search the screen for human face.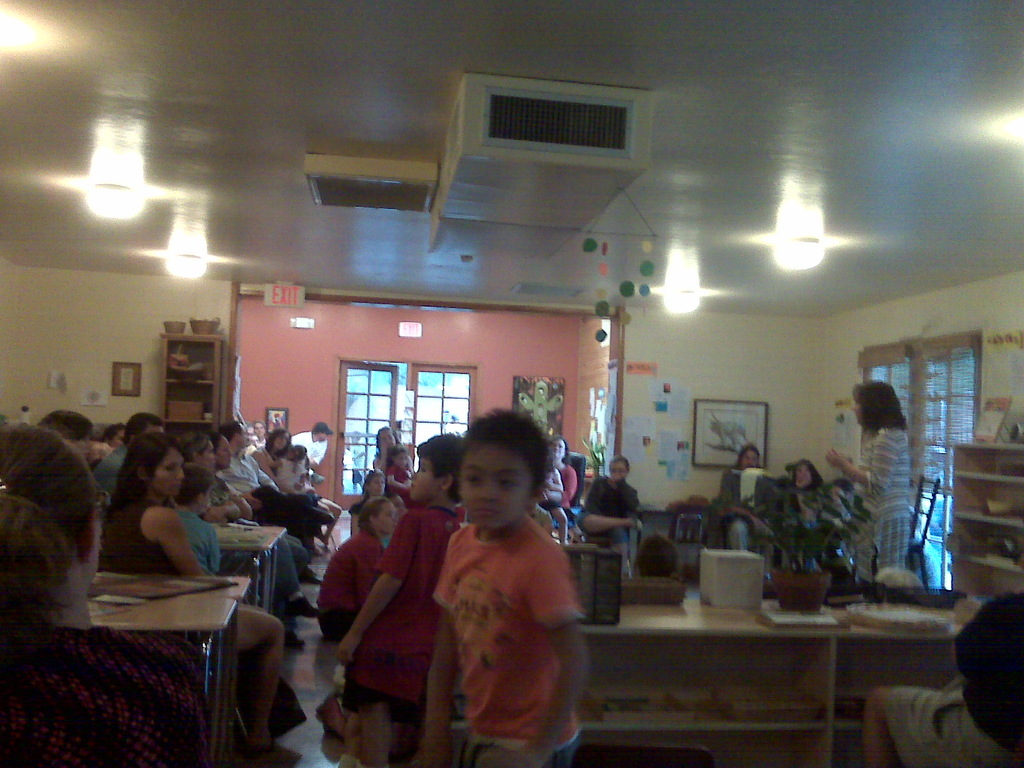
Found at {"x1": 215, "y1": 440, "x2": 235, "y2": 466}.
